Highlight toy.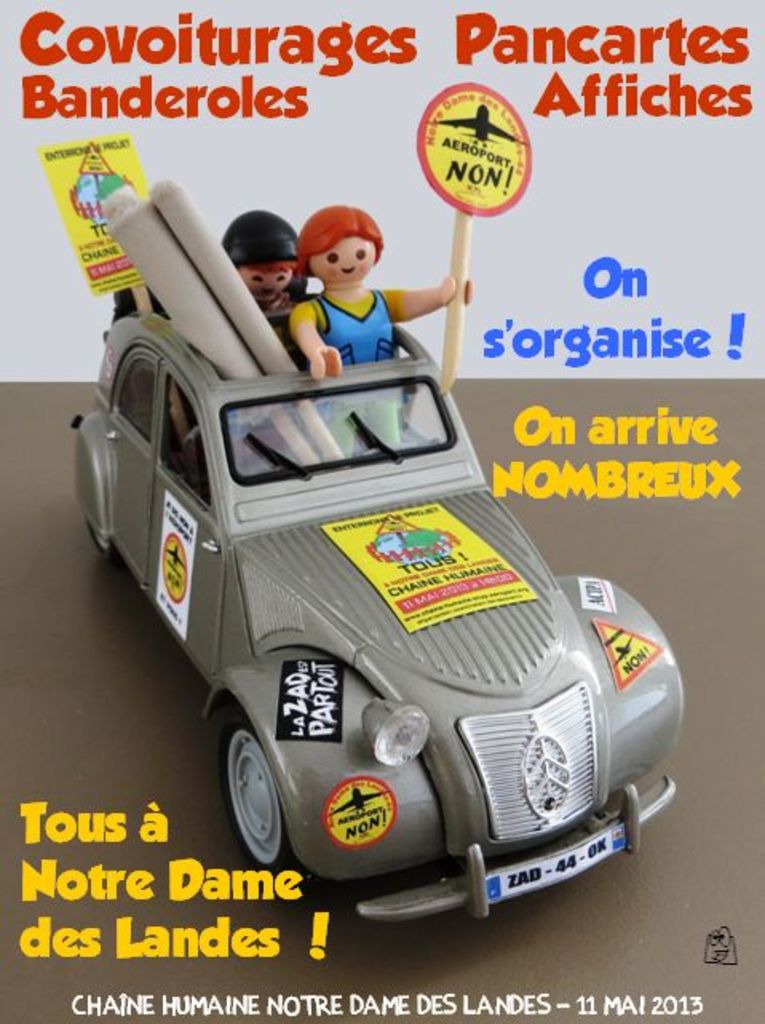
Highlighted region: (220,214,305,315).
